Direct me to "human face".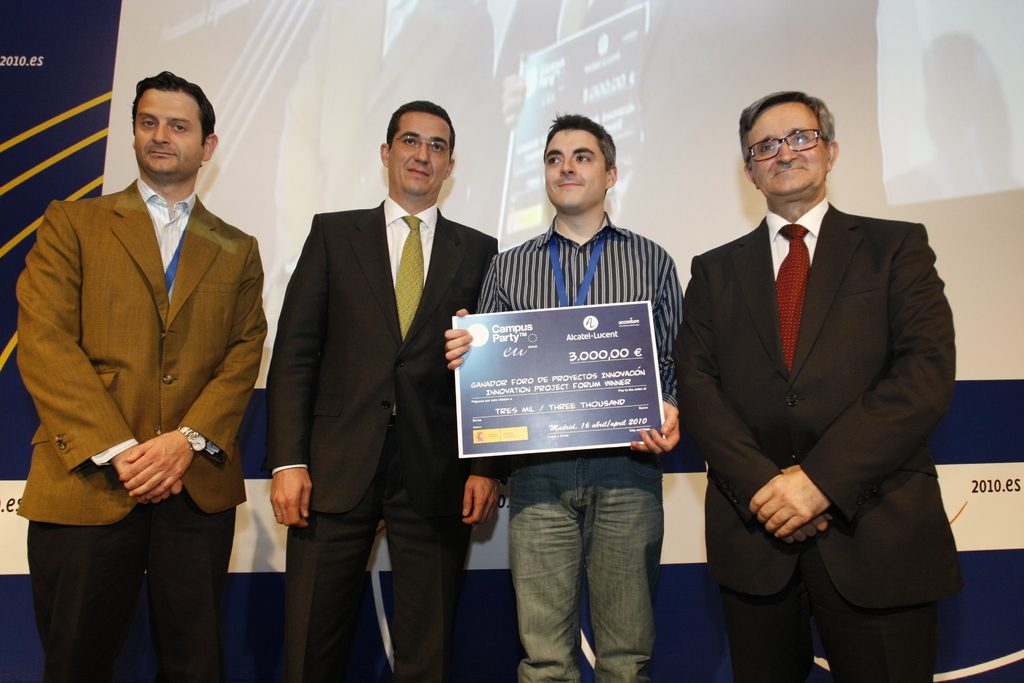
Direction: [left=136, top=89, right=206, bottom=173].
